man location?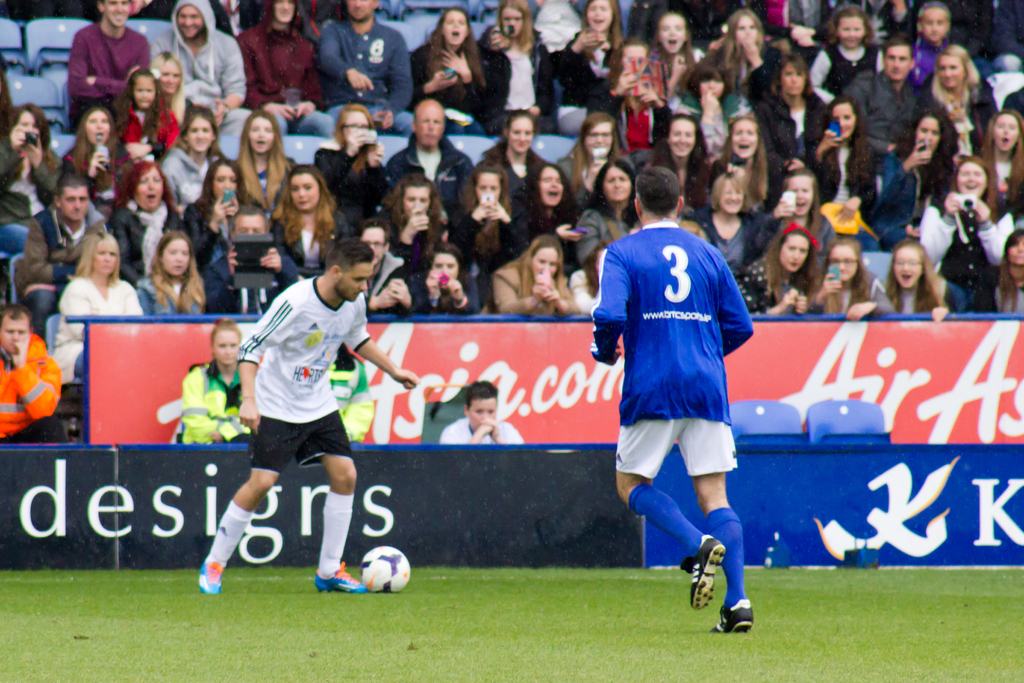
383, 99, 470, 219
